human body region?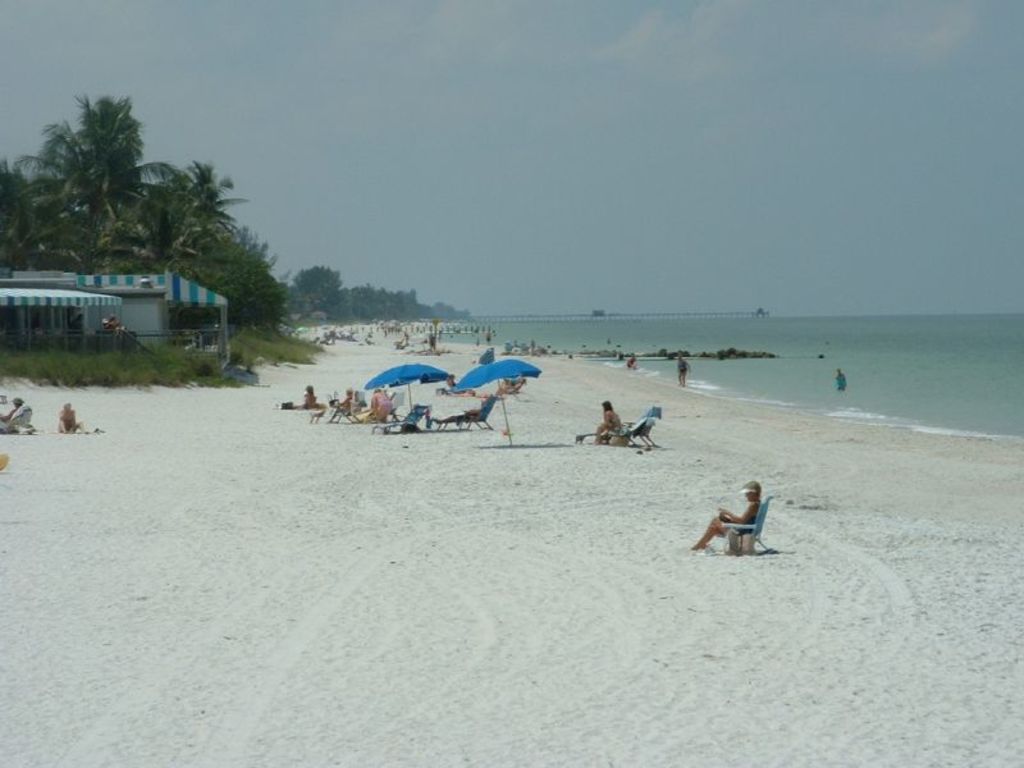
(677, 352, 689, 385)
